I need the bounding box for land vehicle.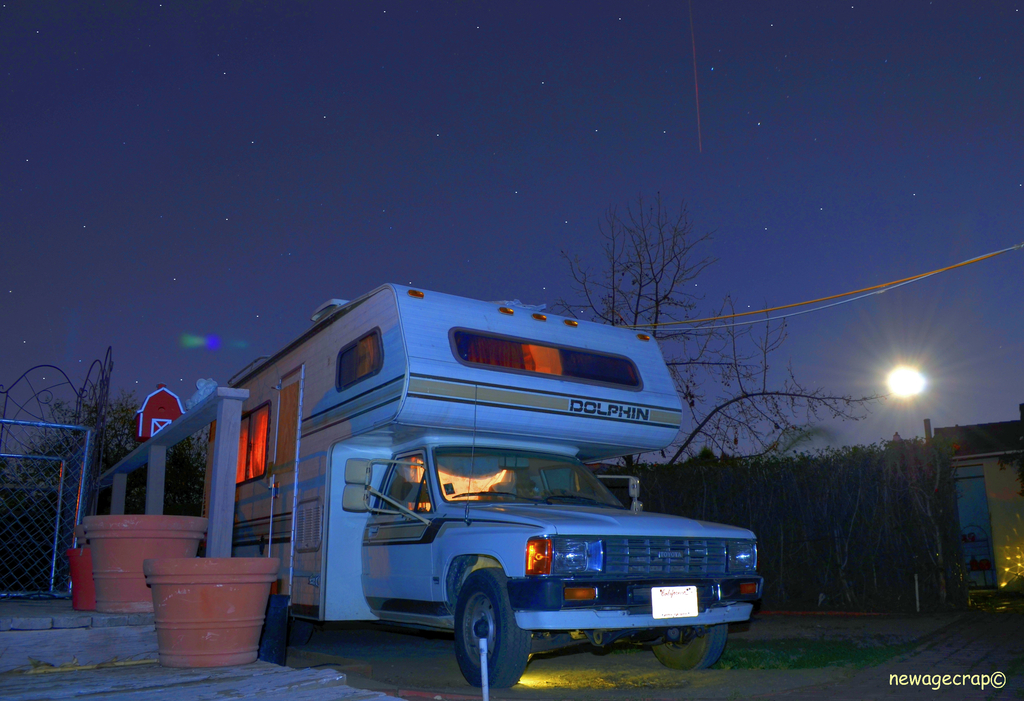
Here it is: (left=79, top=300, right=739, bottom=667).
